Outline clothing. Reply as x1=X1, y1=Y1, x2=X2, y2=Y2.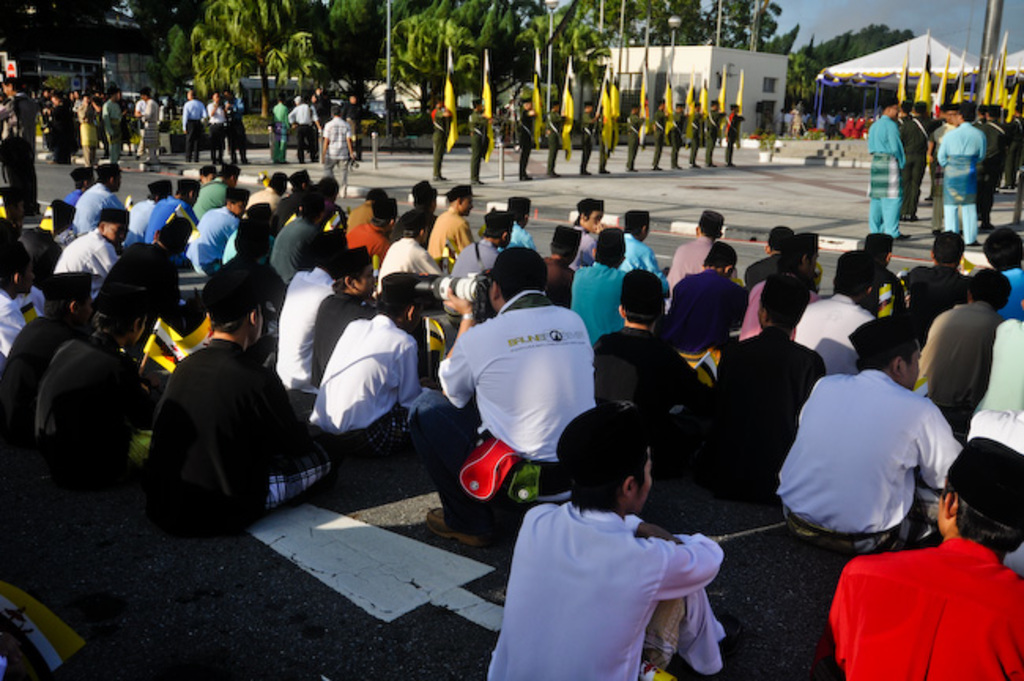
x1=673, y1=110, x2=682, y2=167.
